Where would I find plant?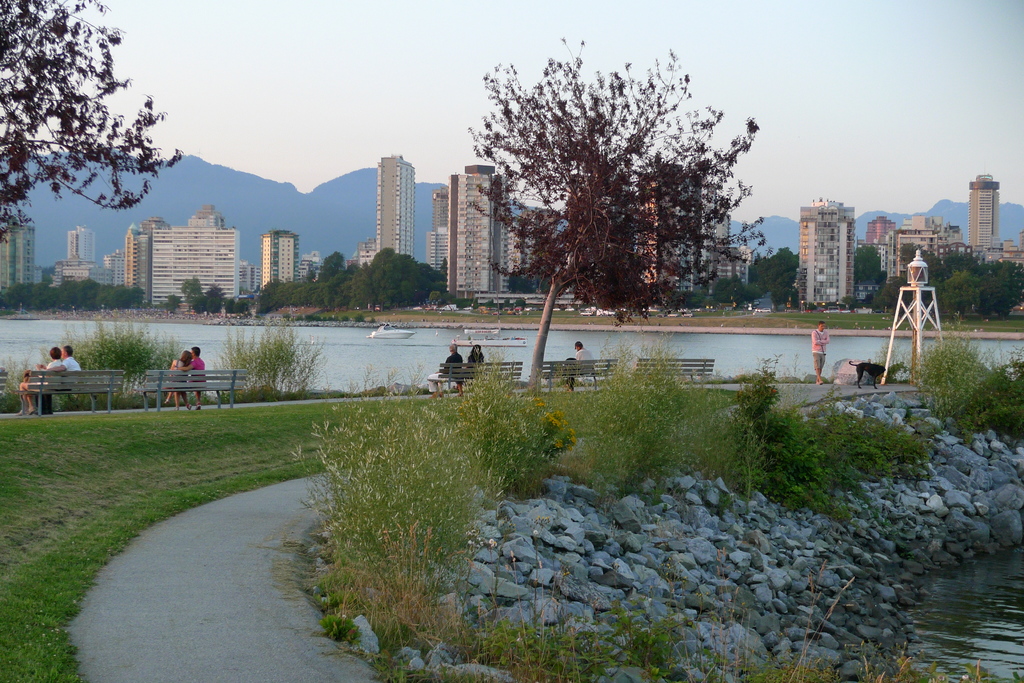
At 210/316/329/394.
